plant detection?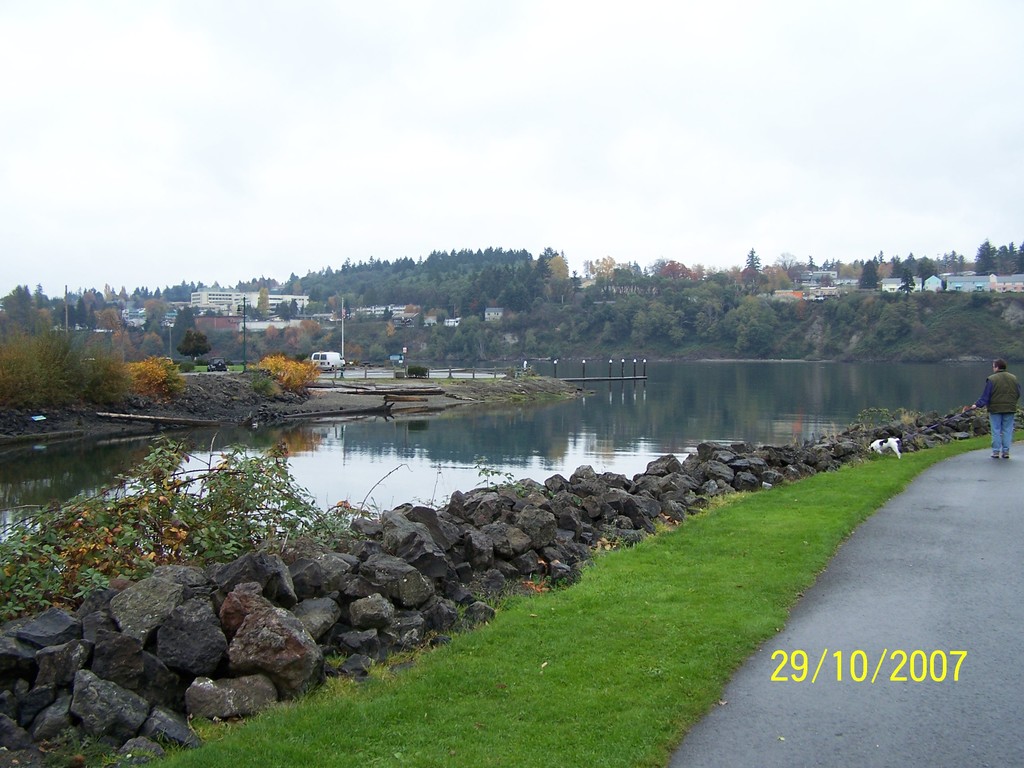
box(439, 595, 473, 623)
